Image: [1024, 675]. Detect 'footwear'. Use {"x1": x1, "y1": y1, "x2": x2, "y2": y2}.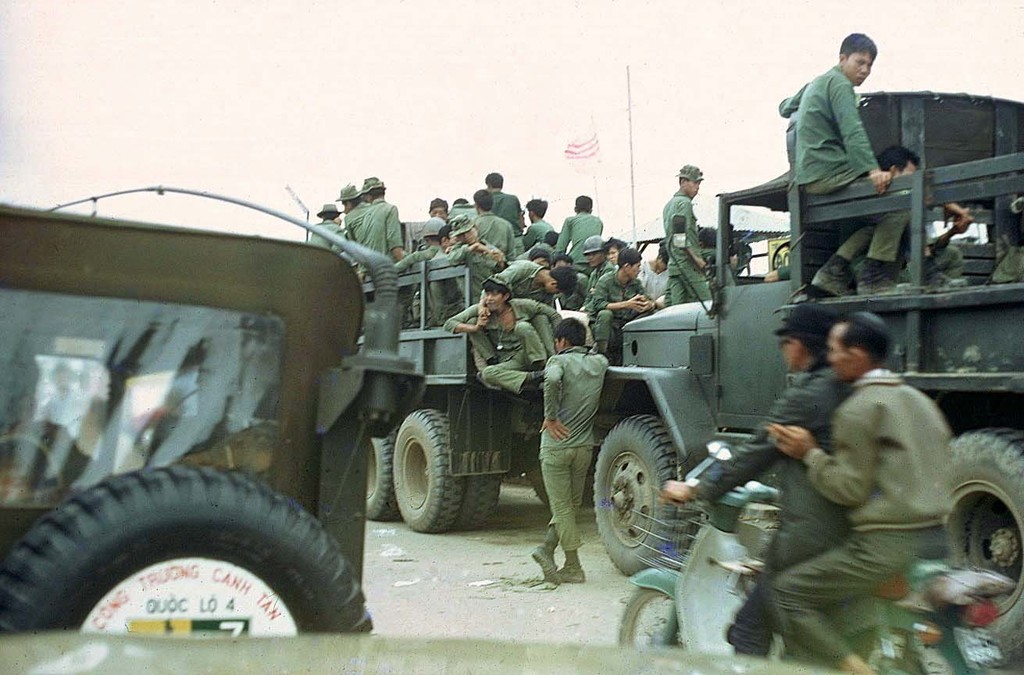
{"x1": 530, "y1": 367, "x2": 546, "y2": 387}.
